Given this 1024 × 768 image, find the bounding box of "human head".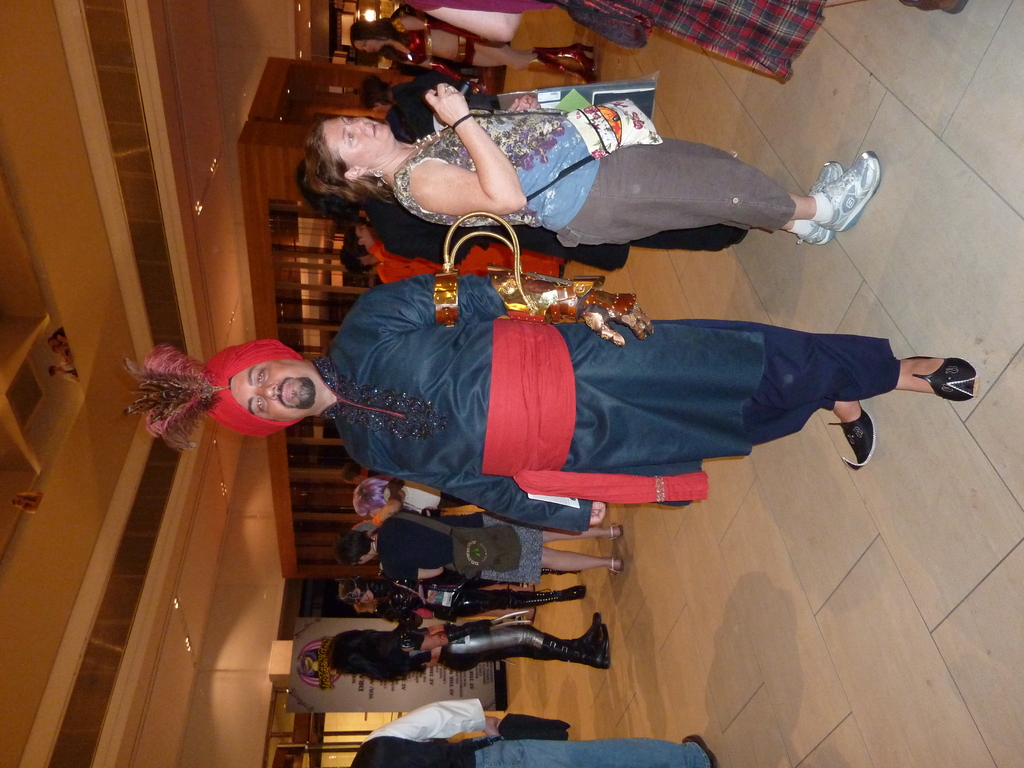
box=[337, 531, 378, 569].
